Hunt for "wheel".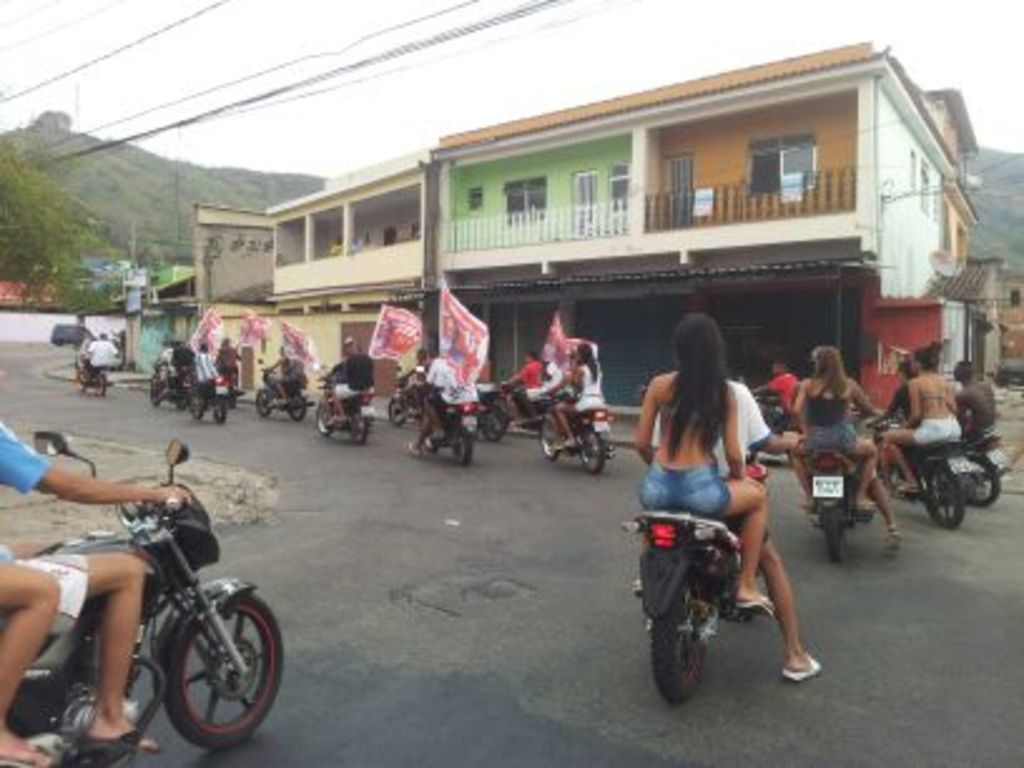
Hunted down at (x1=392, y1=397, x2=407, y2=427).
